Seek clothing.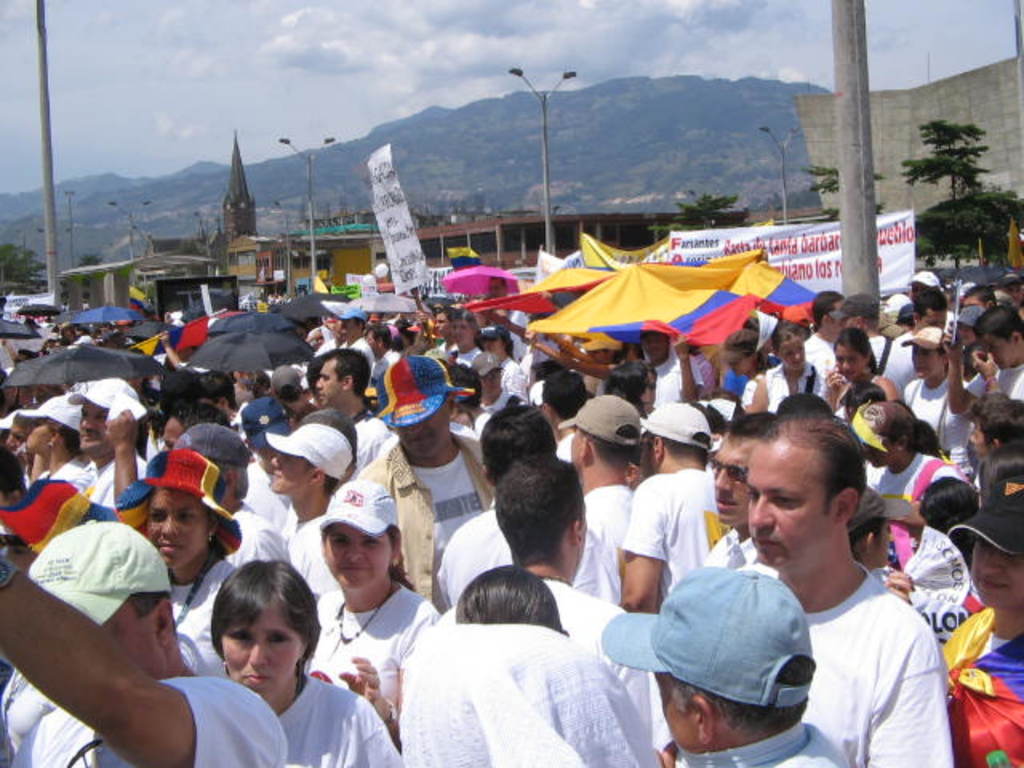
l=867, t=336, r=915, b=390.
